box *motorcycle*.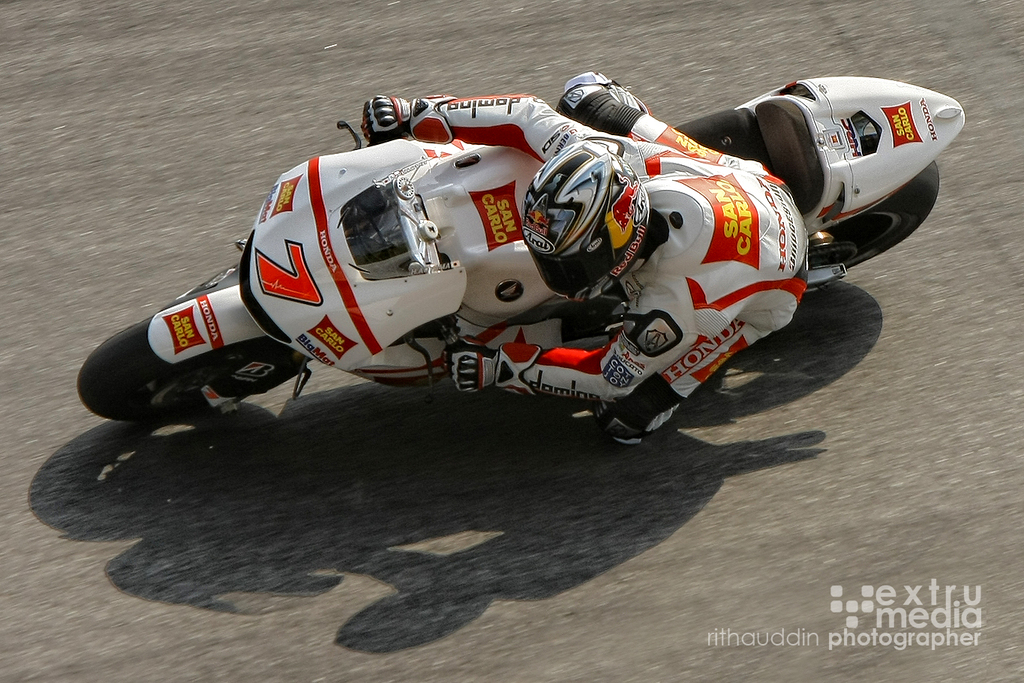
[78, 76, 932, 463].
